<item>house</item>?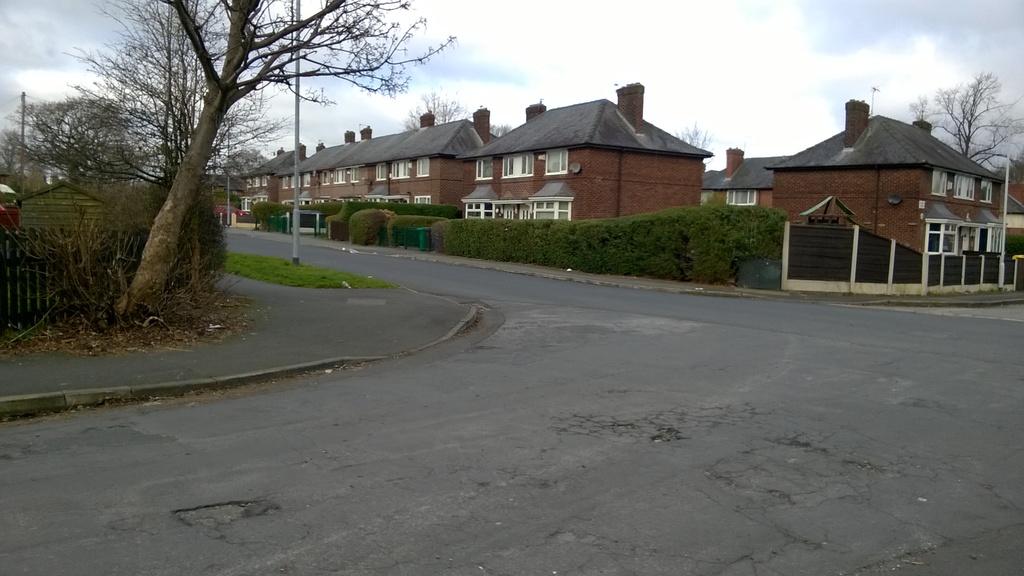
<bbox>704, 152, 767, 209</bbox>
